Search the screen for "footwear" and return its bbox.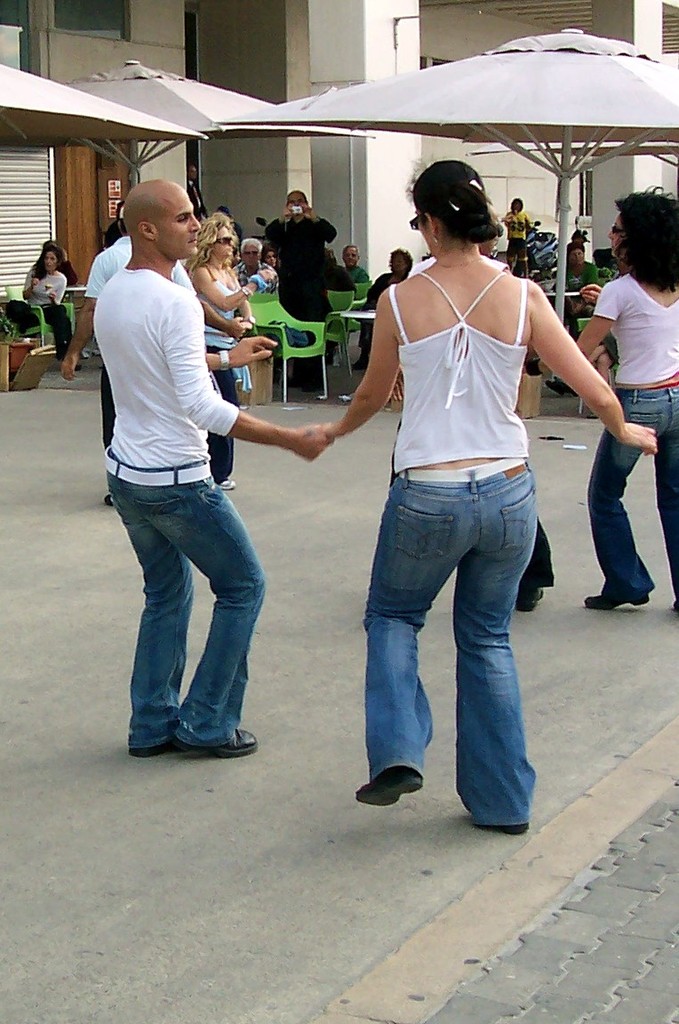
Found: [582,586,646,612].
